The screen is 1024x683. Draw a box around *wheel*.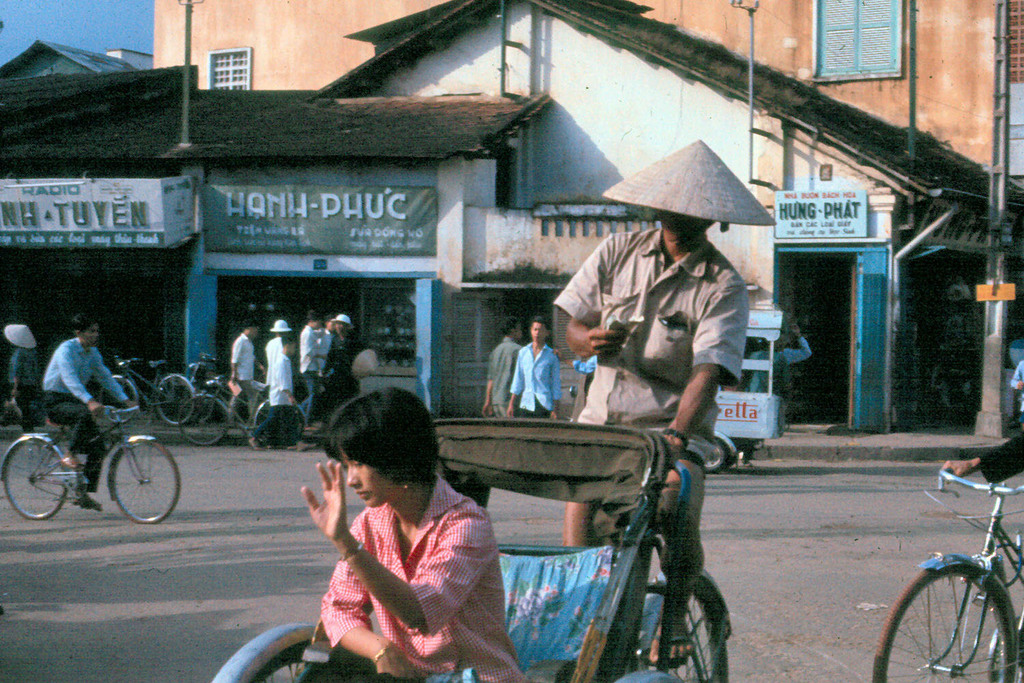
bbox=[872, 548, 1023, 682].
